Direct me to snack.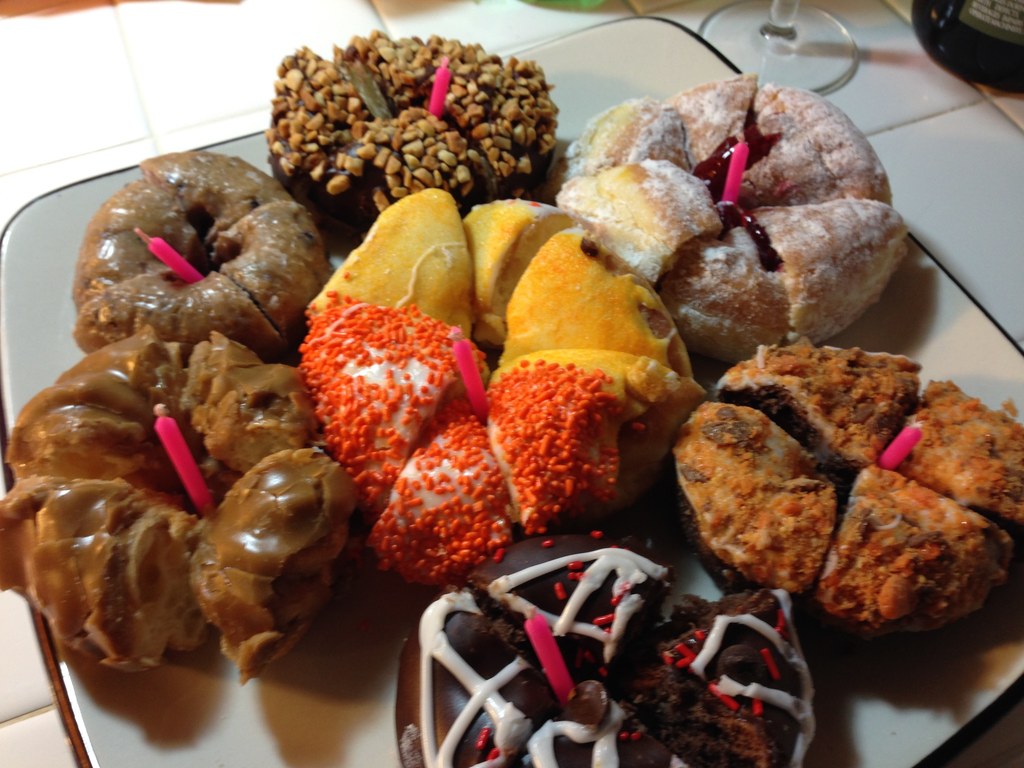
Direction: locate(0, 323, 365, 669).
